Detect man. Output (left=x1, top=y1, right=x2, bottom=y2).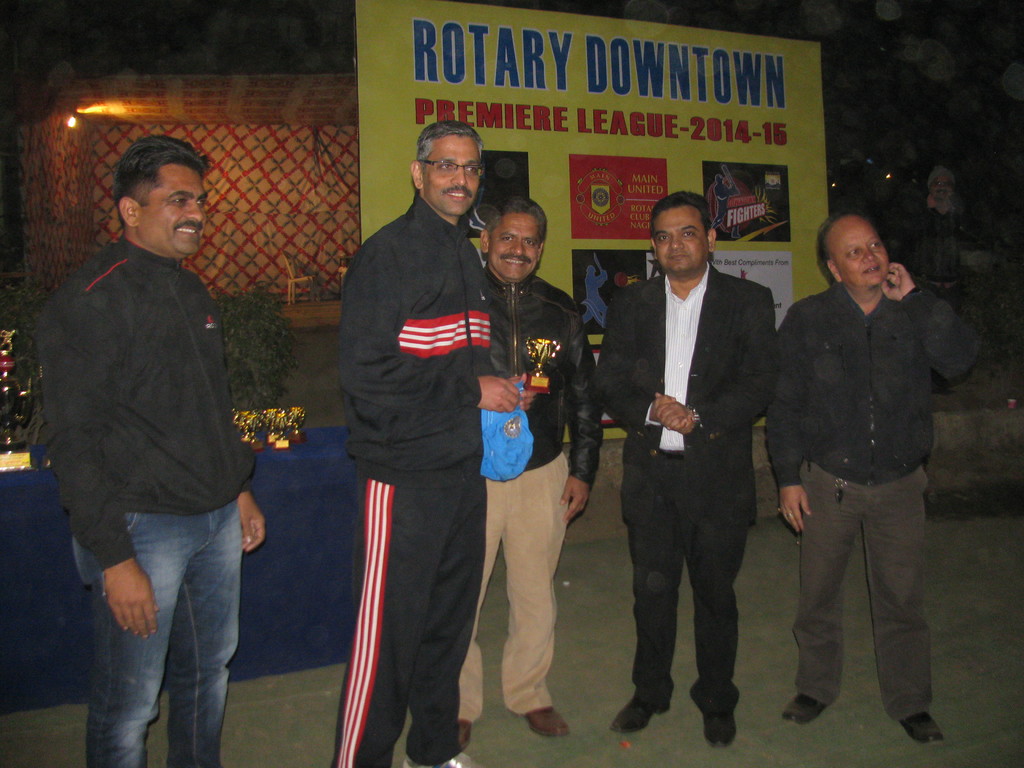
(left=755, top=206, right=986, bottom=742).
